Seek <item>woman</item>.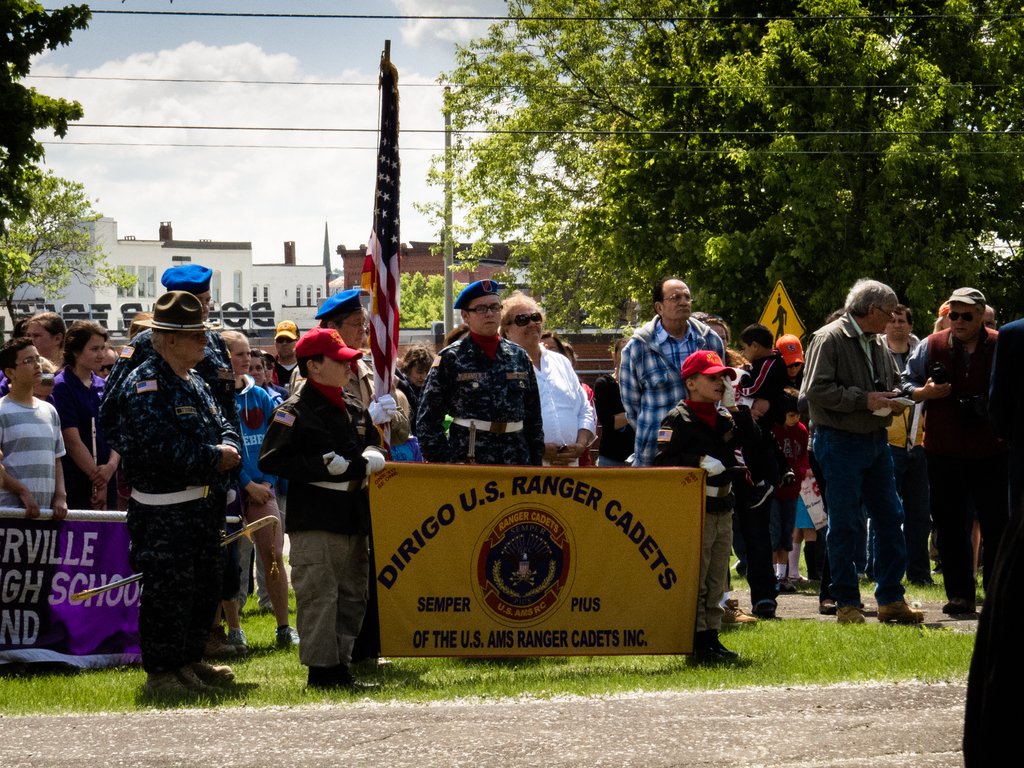
<region>589, 332, 637, 465</region>.
